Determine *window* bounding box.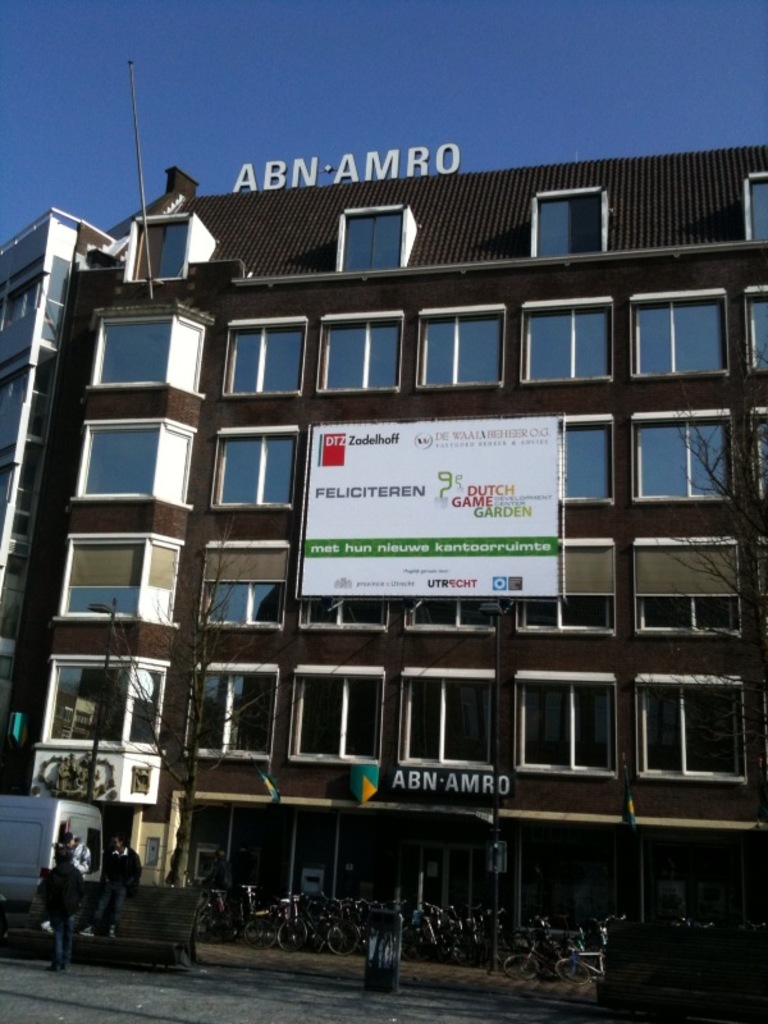
Determined: (x1=283, y1=660, x2=383, y2=776).
